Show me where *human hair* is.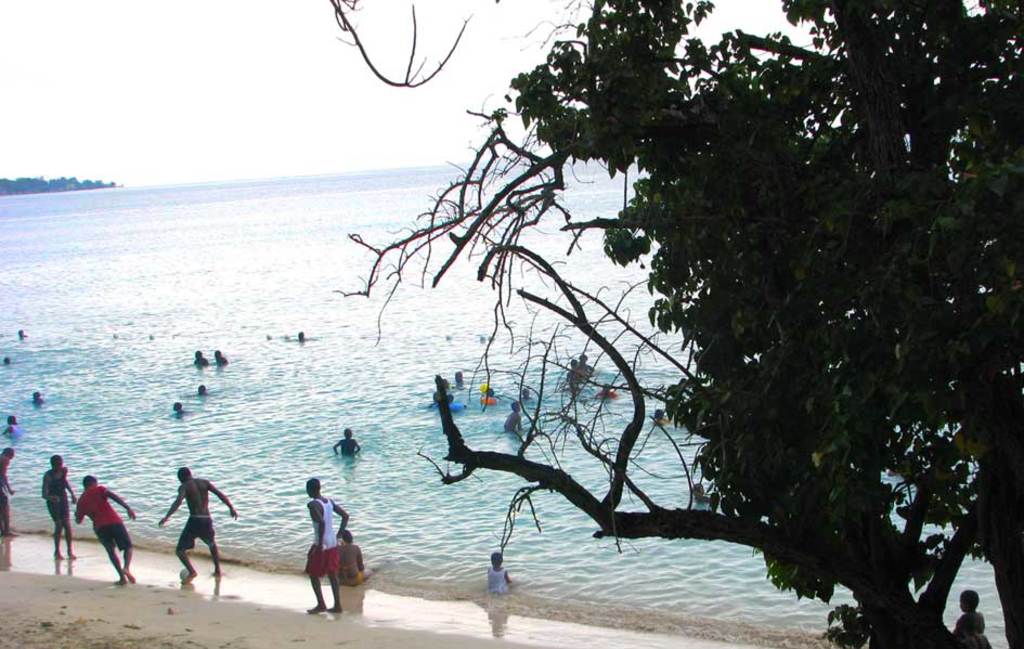
*human hair* is at [x1=82, y1=476, x2=94, y2=488].
